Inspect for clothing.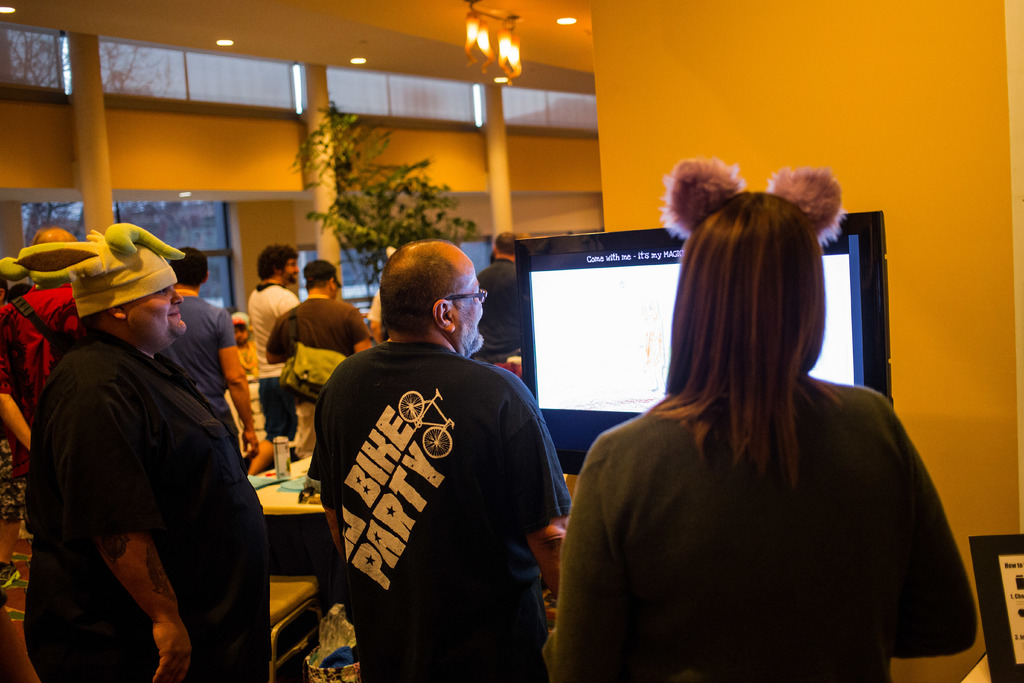
Inspection: BBox(266, 299, 376, 460).
